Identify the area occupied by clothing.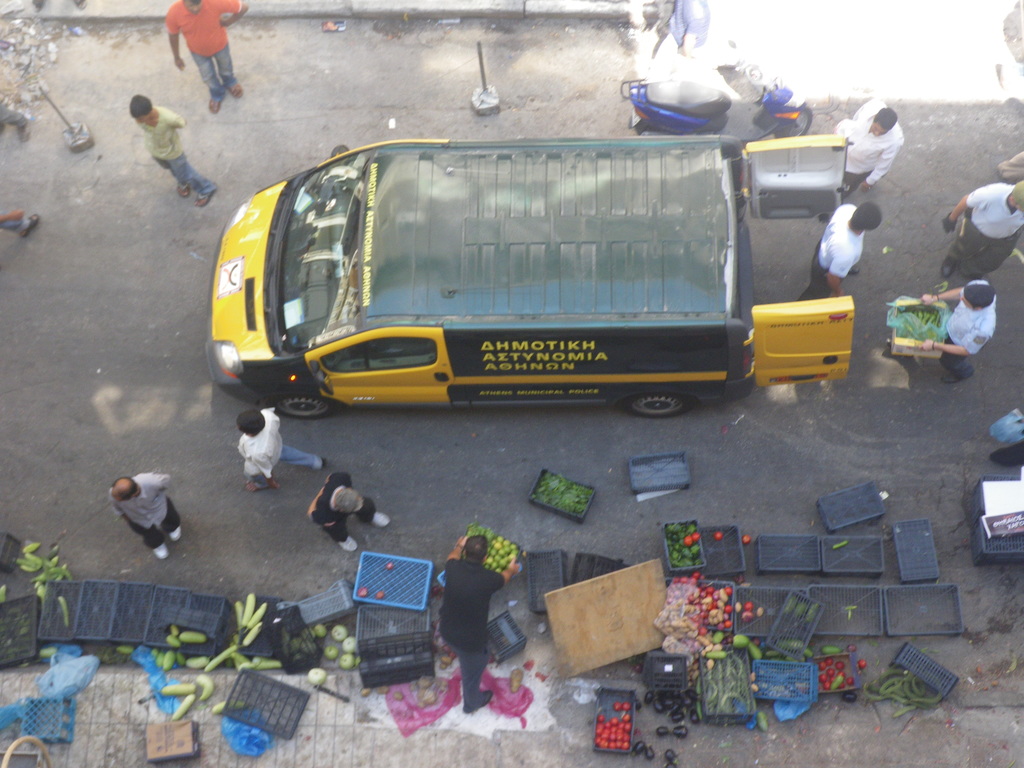
Area: left=238, top=409, right=323, bottom=487.
